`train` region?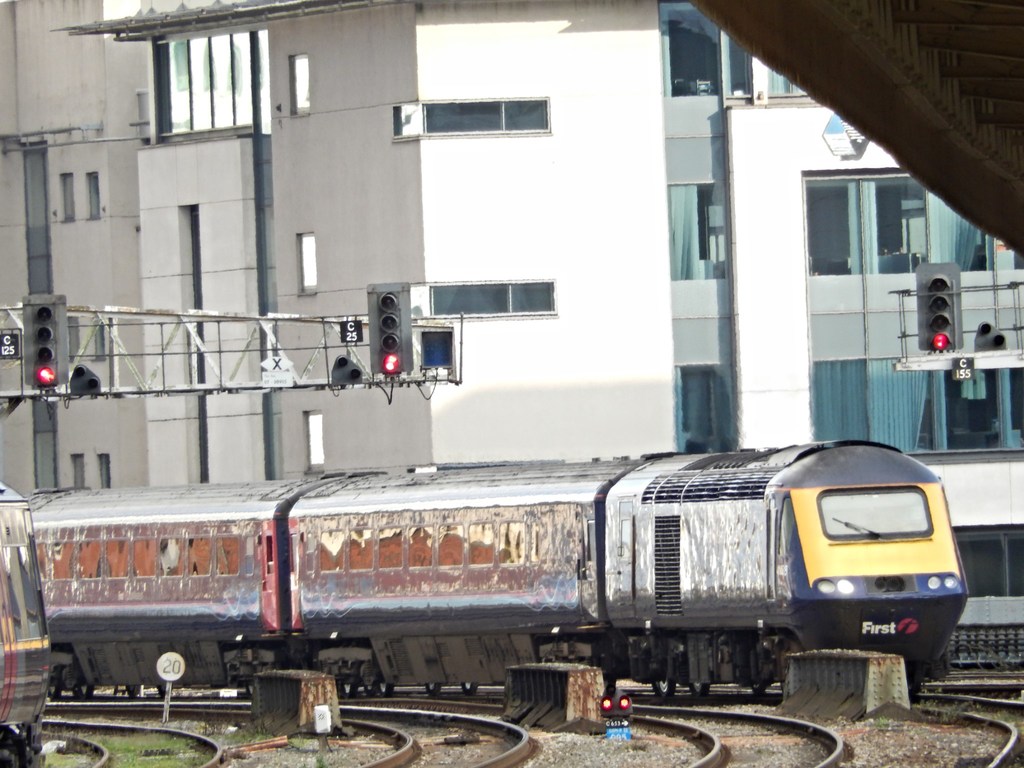
[0, 479, 49, 767]
